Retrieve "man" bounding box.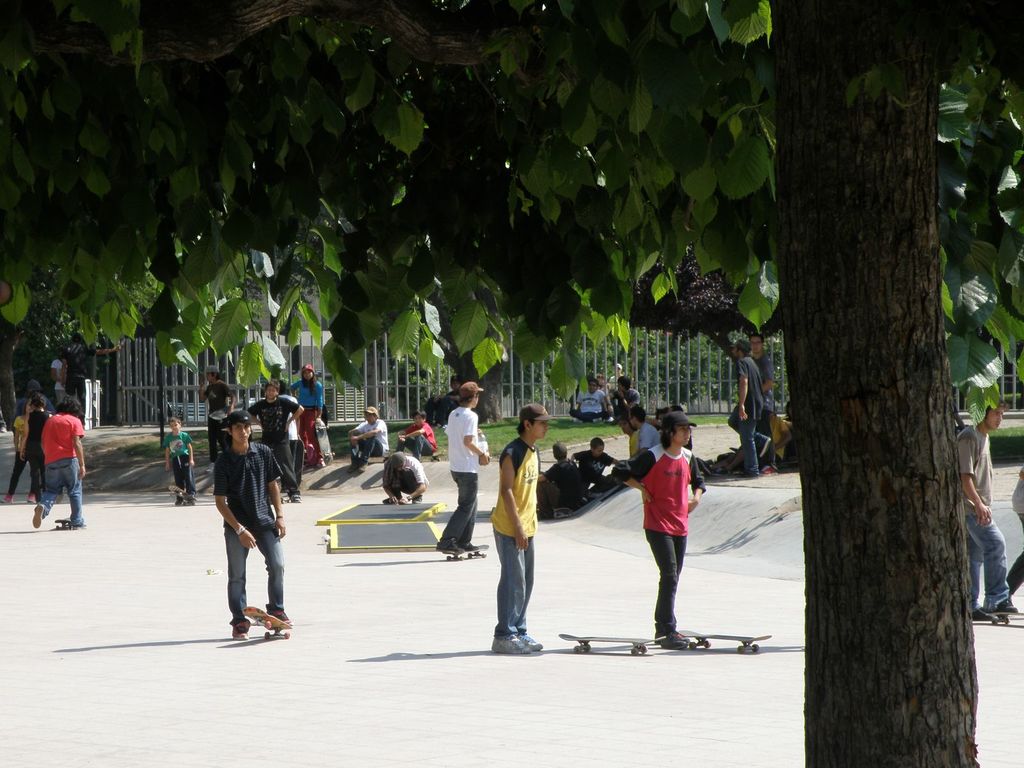
Bounding box: box(768, 393, 796, 470).
